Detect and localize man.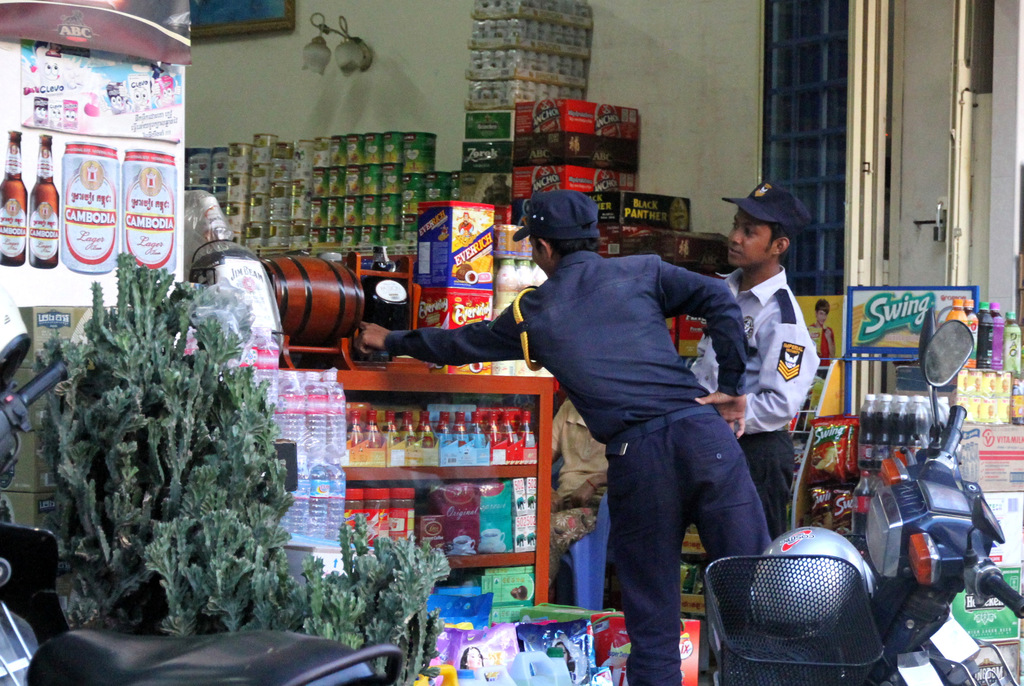
Localized at <box>351,185,775,685</box>.
